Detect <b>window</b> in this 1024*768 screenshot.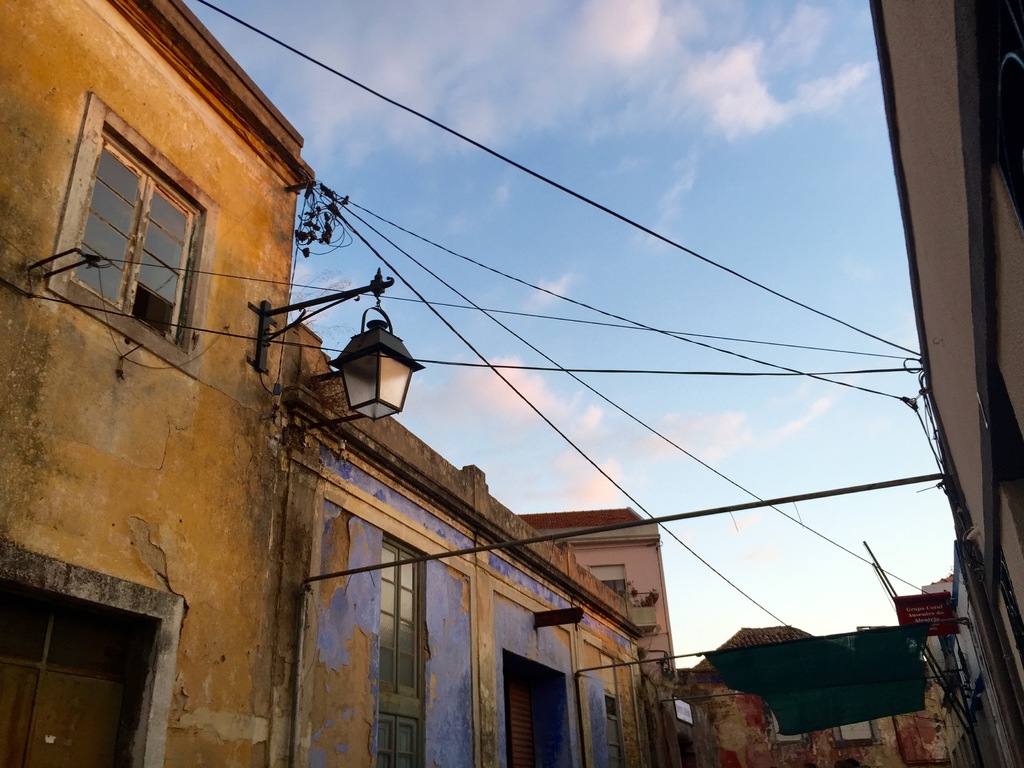
Detection: rect(379, 533, 424, 767).
